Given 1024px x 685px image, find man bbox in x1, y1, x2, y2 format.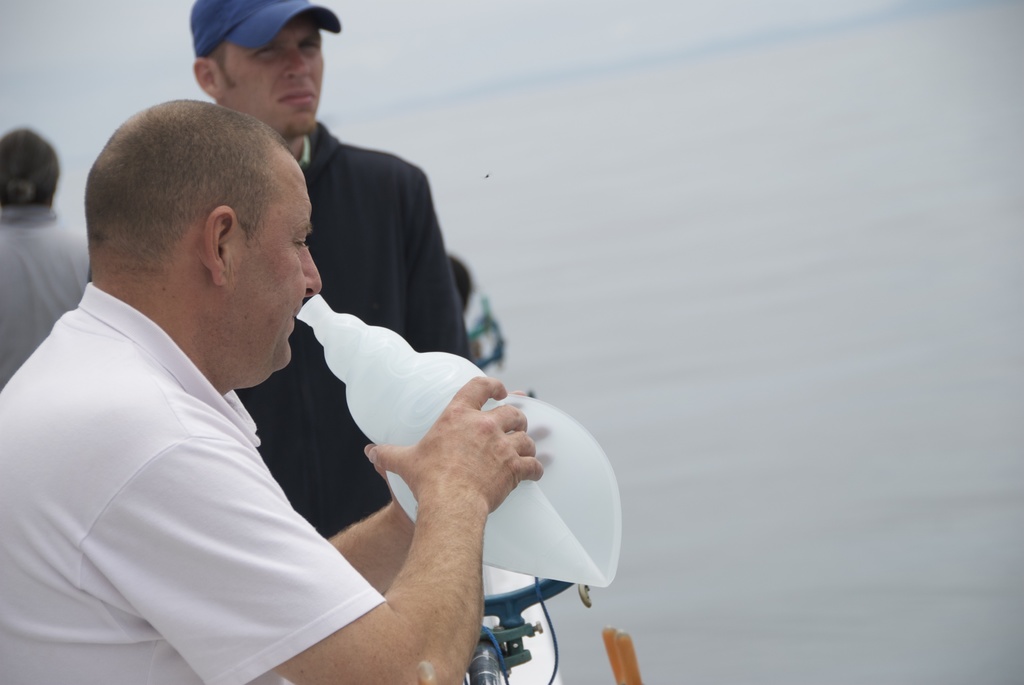
181, 0, 477, 533.
